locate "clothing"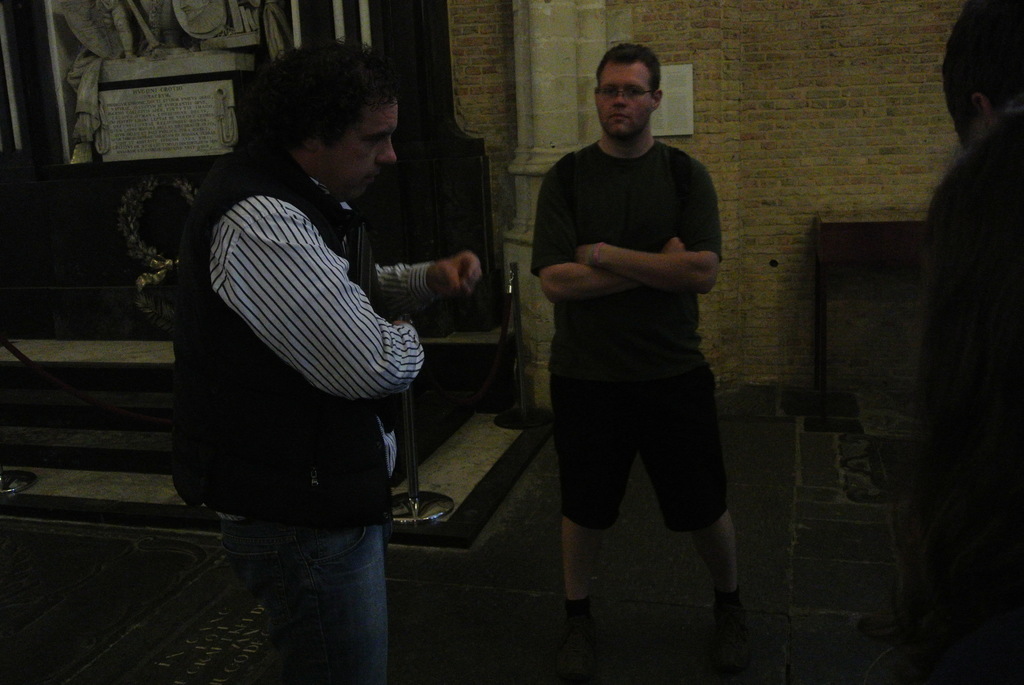
531:137:728:535
